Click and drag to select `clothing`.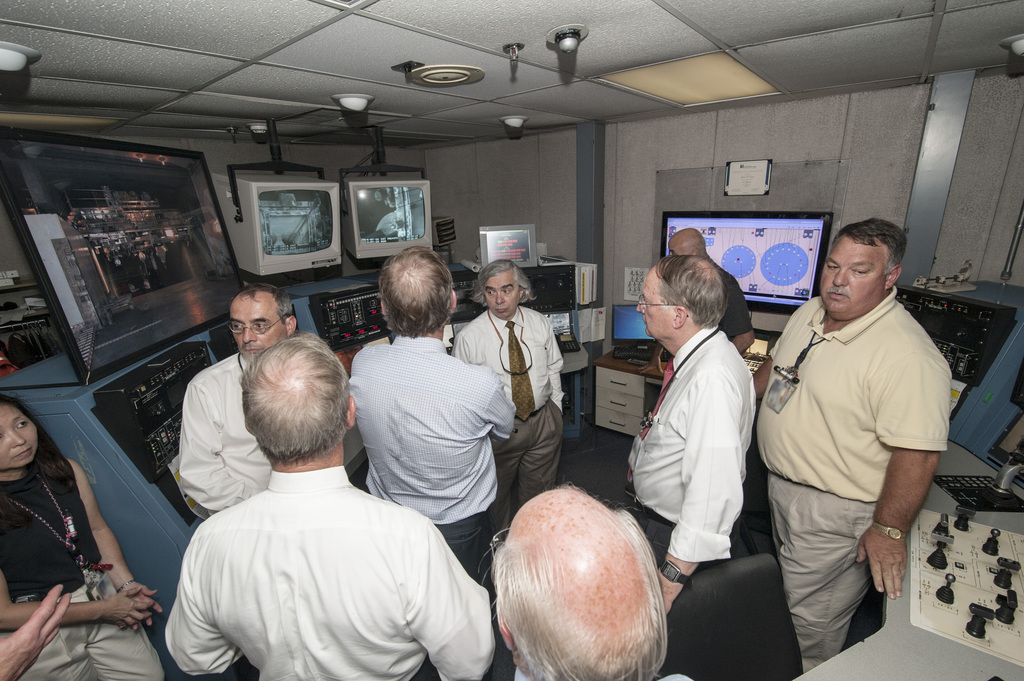
Selection: box(621, 323, 758, 568).
